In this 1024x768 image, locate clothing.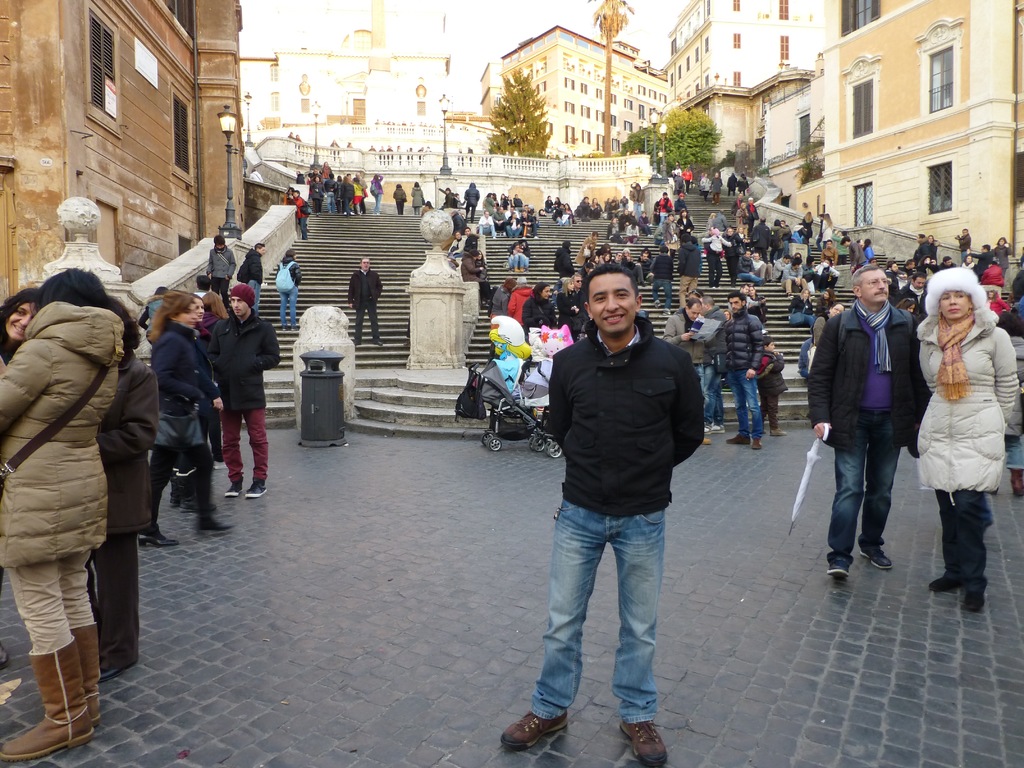
Bounding box: <region>657, 198, 671, 229</region>.
